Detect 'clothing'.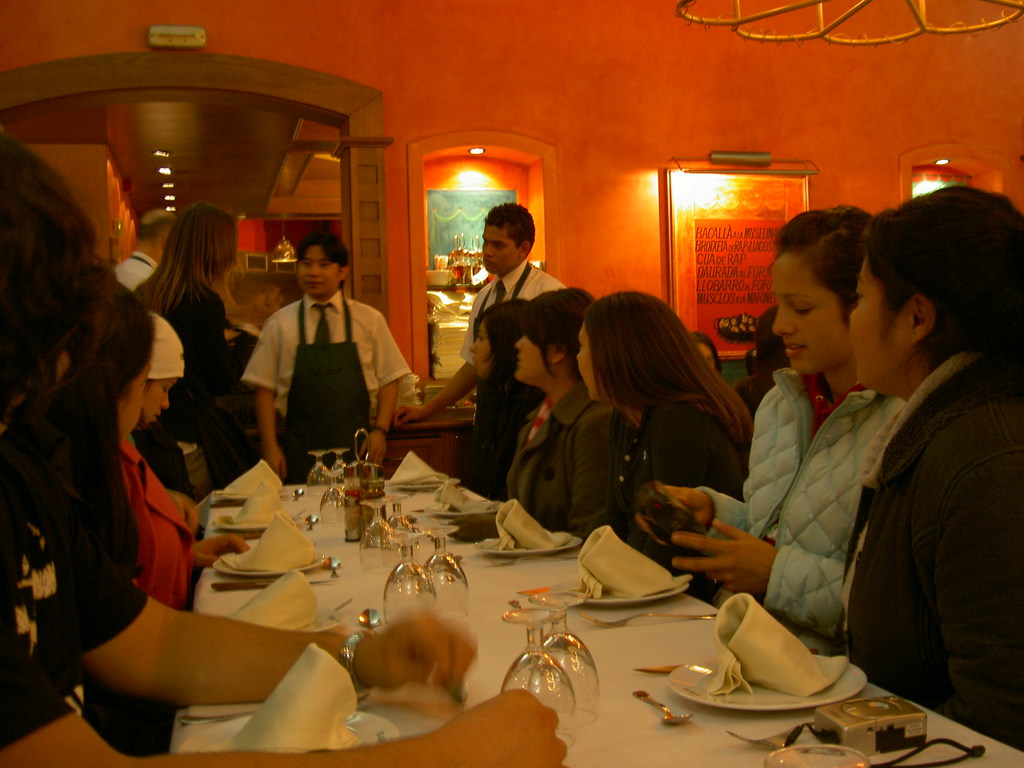
Detected at x1=112 y1=249 x2=157 y2=286.
